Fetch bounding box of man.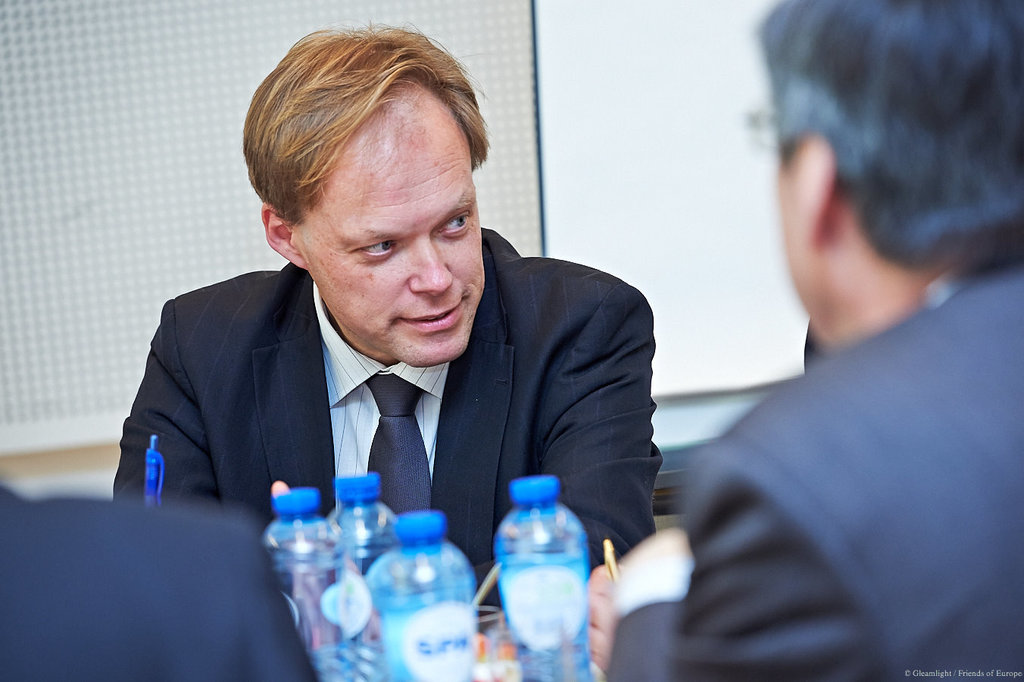
Bbox: bbox=(612, 0, 1023, 681).
